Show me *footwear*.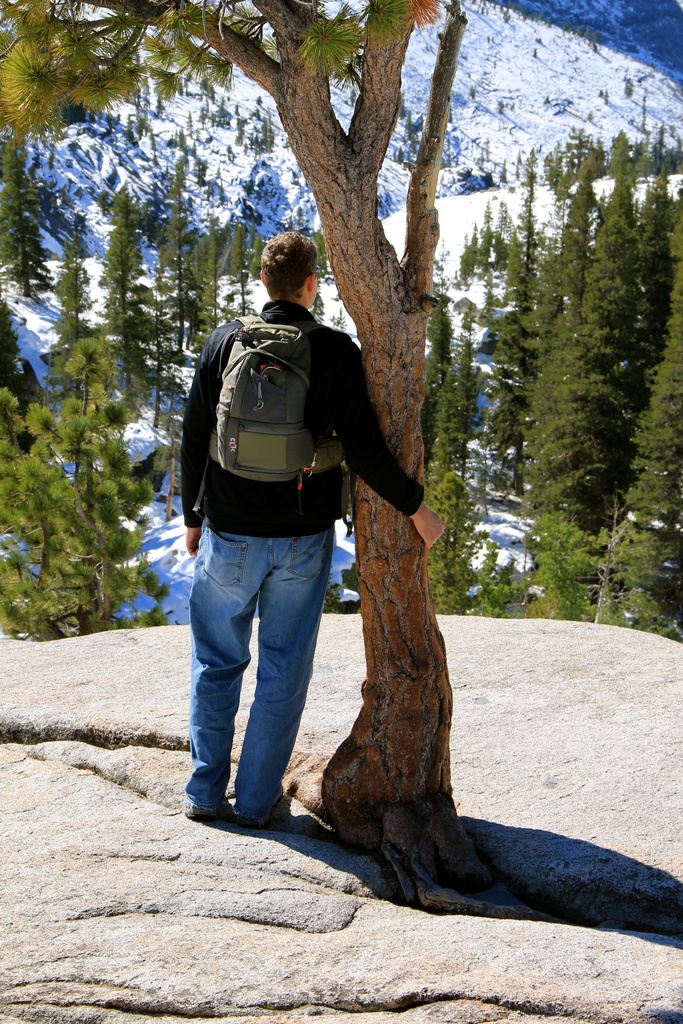
*footwear* is here: <bbox>187, 796, 231, 817</bbox>.
